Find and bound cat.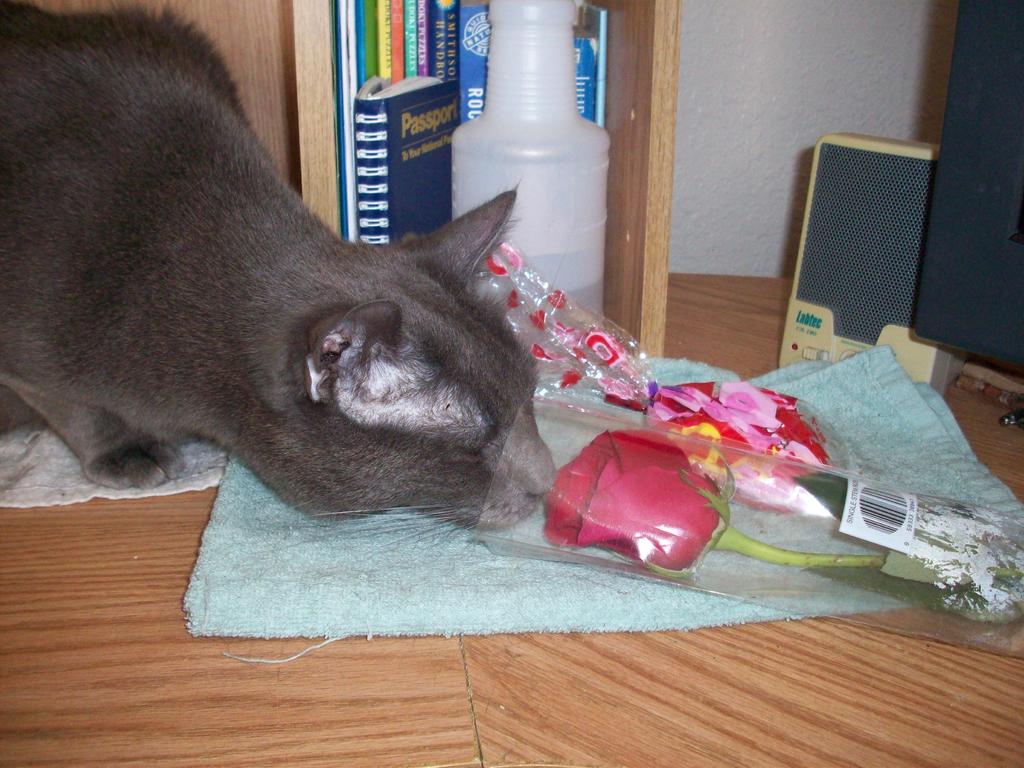
Bound: [x1=0, y1=0, x2=559, y2=566].
